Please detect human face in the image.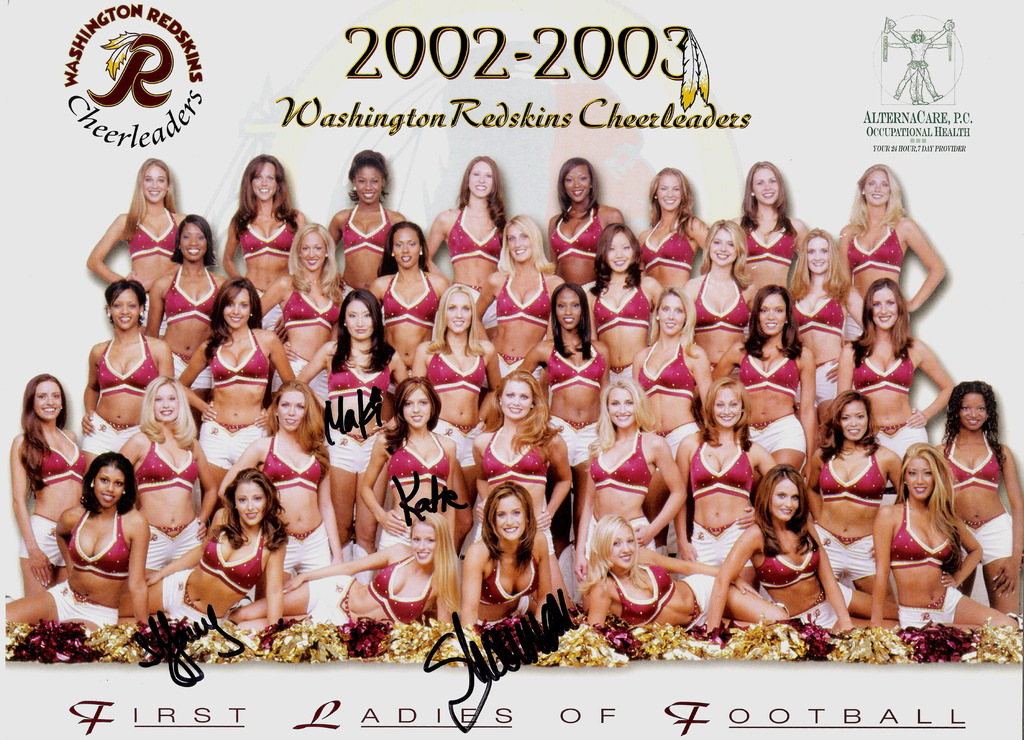
locate(772, 479, 799, 520).
